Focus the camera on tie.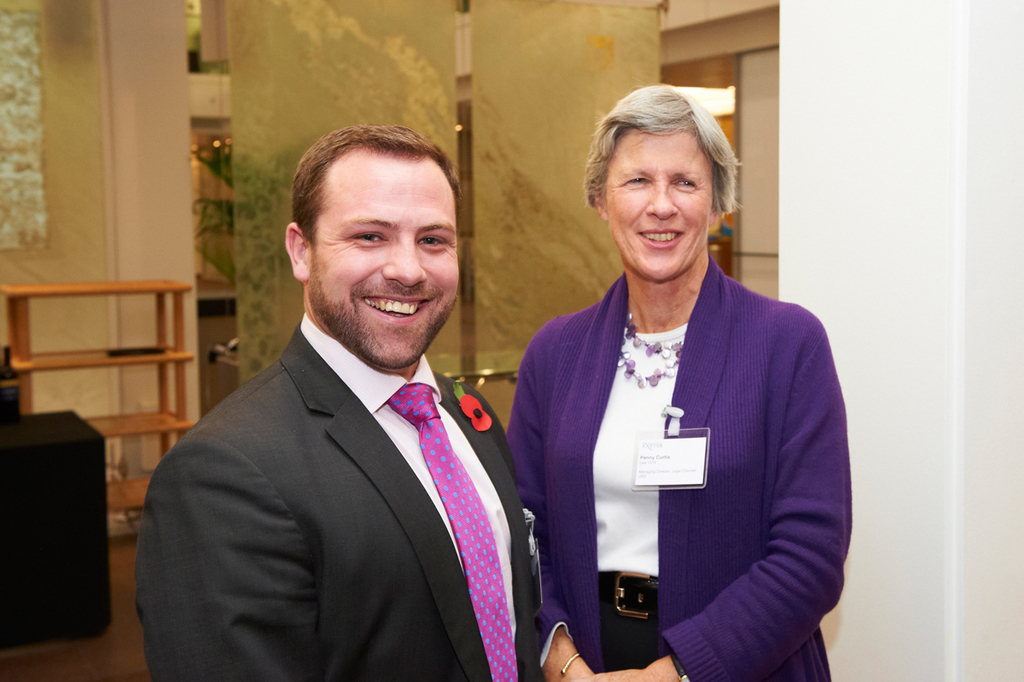
Focus region: 385 379 516 680.
